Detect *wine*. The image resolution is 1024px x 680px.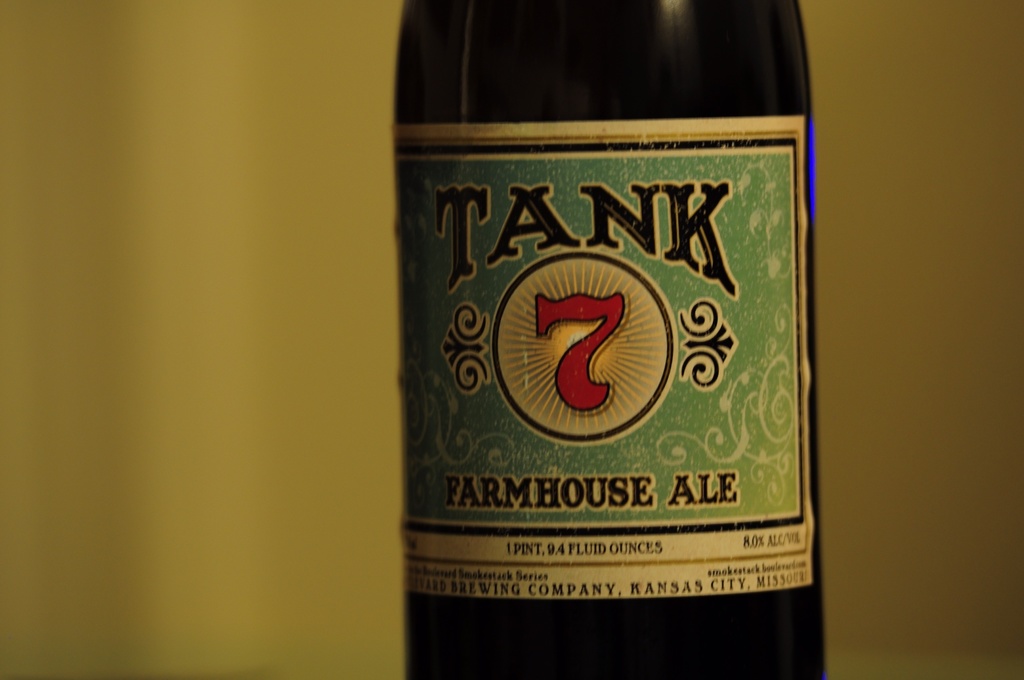
{"left": 381, "top": 0, "right": 828, "bottom": 679}.
